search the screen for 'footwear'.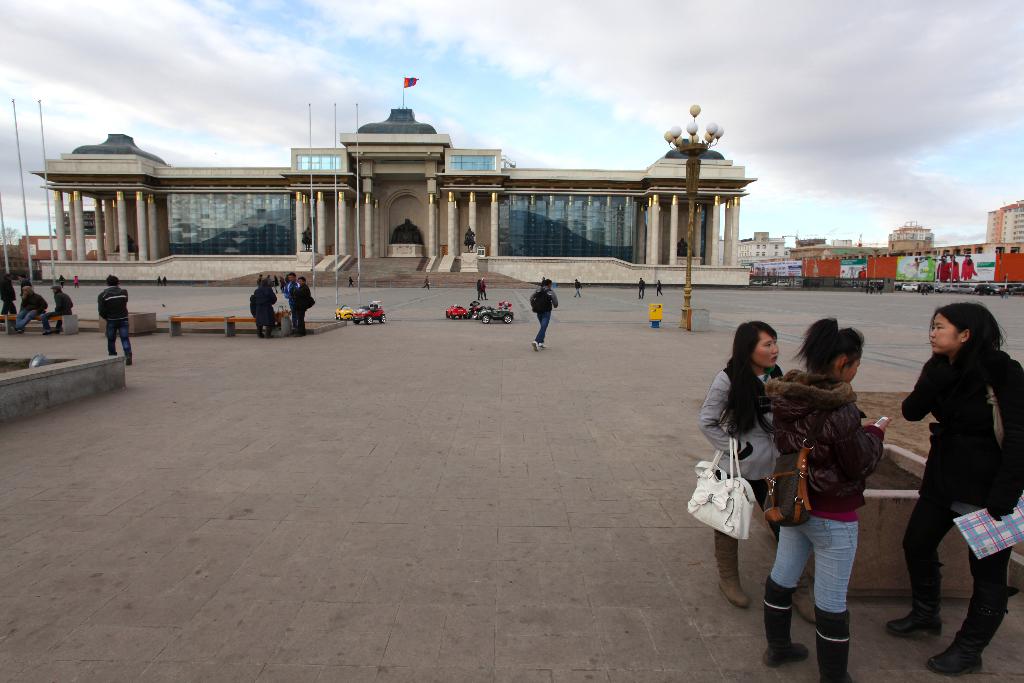
Found at detection(264, 325, 271, 338).
